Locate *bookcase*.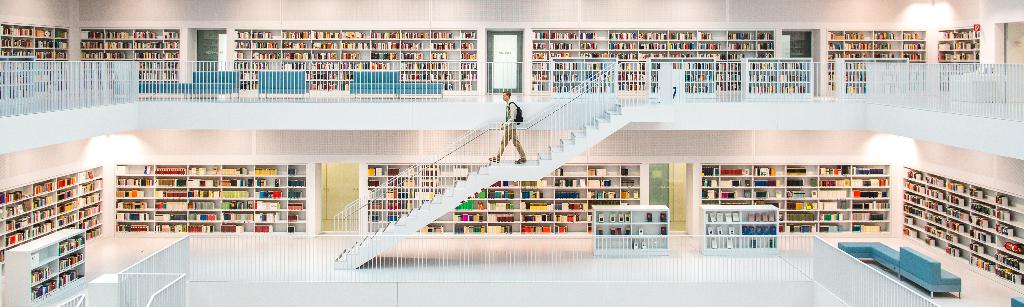
Bounding box: bbox=(693, 164, 891, 235).
